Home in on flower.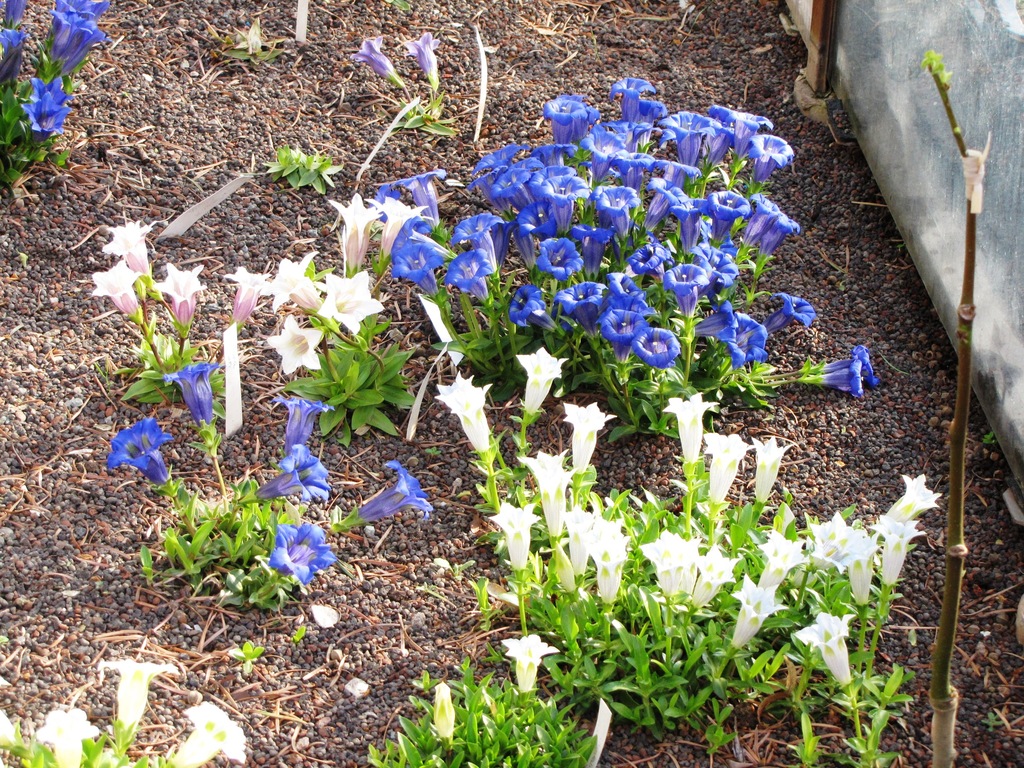
Homed in at 749, 435, 796, 509.
